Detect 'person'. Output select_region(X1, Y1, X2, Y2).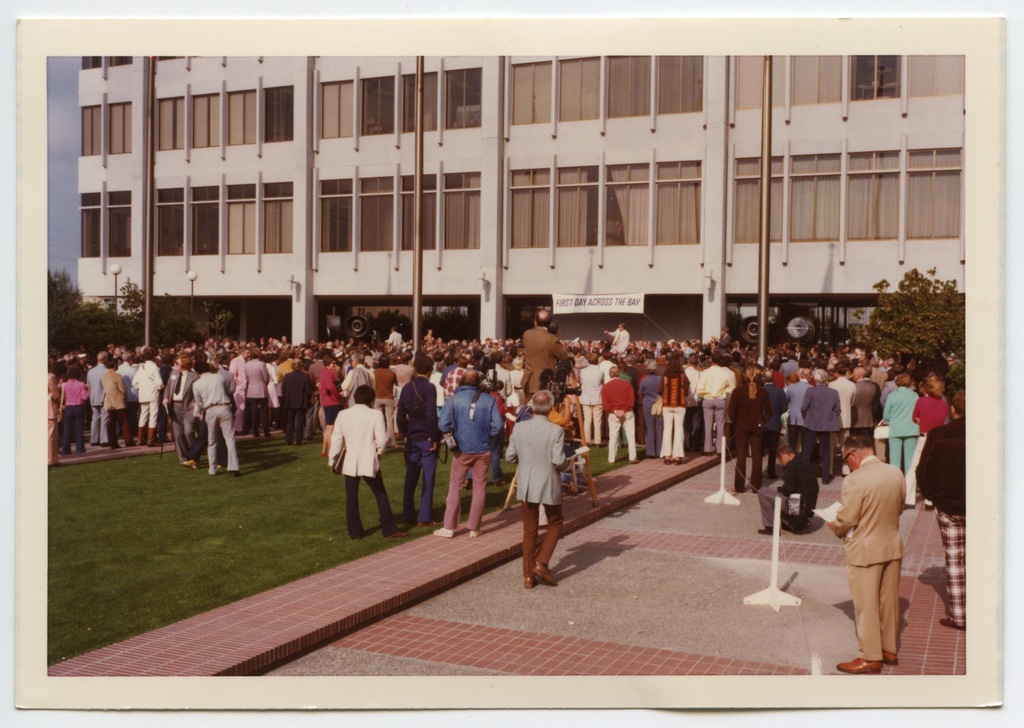
select_region(191, 359, 238, 476).
